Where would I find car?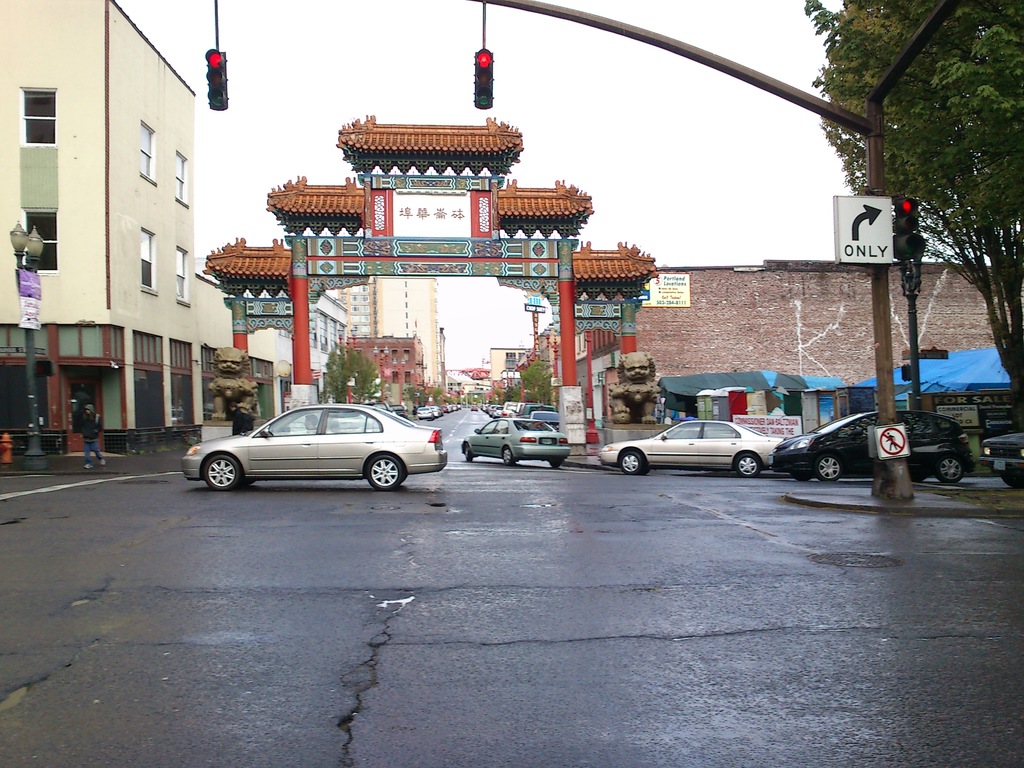
At locate(771, 412, 977, 479).
